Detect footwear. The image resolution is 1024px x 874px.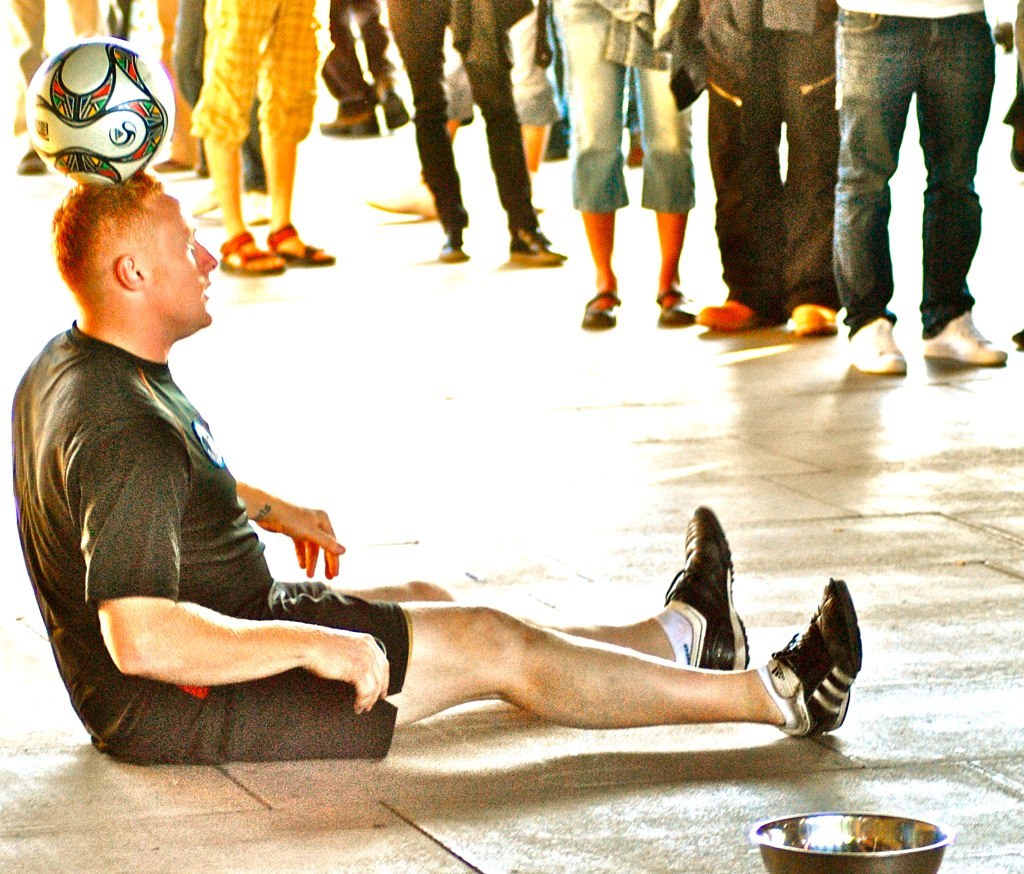
bbox(219, 225, 283, 272).
